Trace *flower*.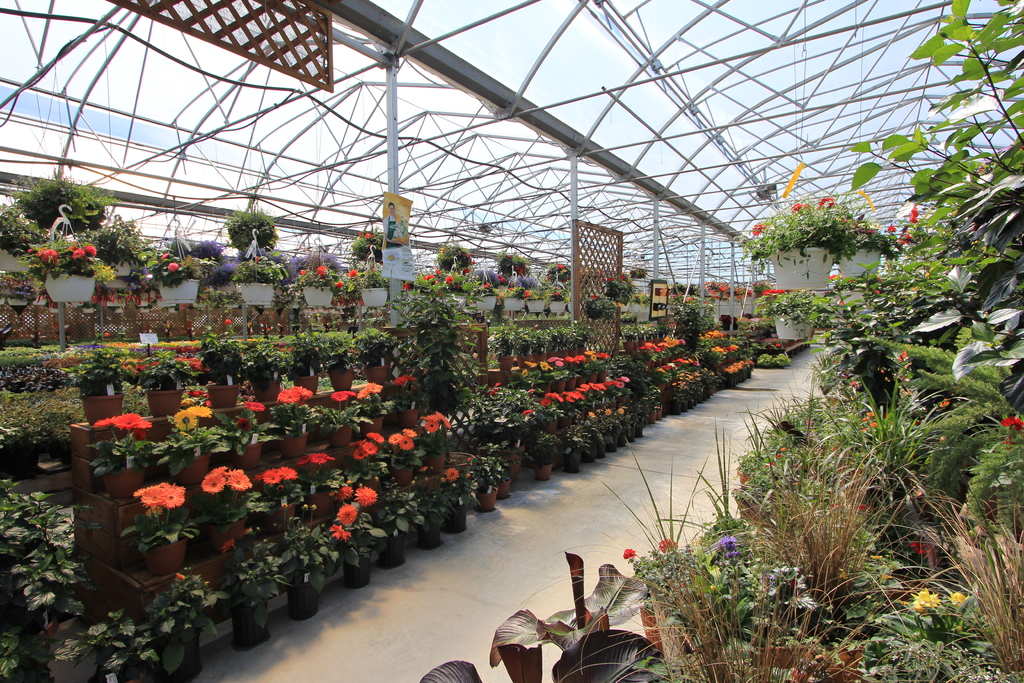
Traced to select_region(888, 220, 895, 231).
